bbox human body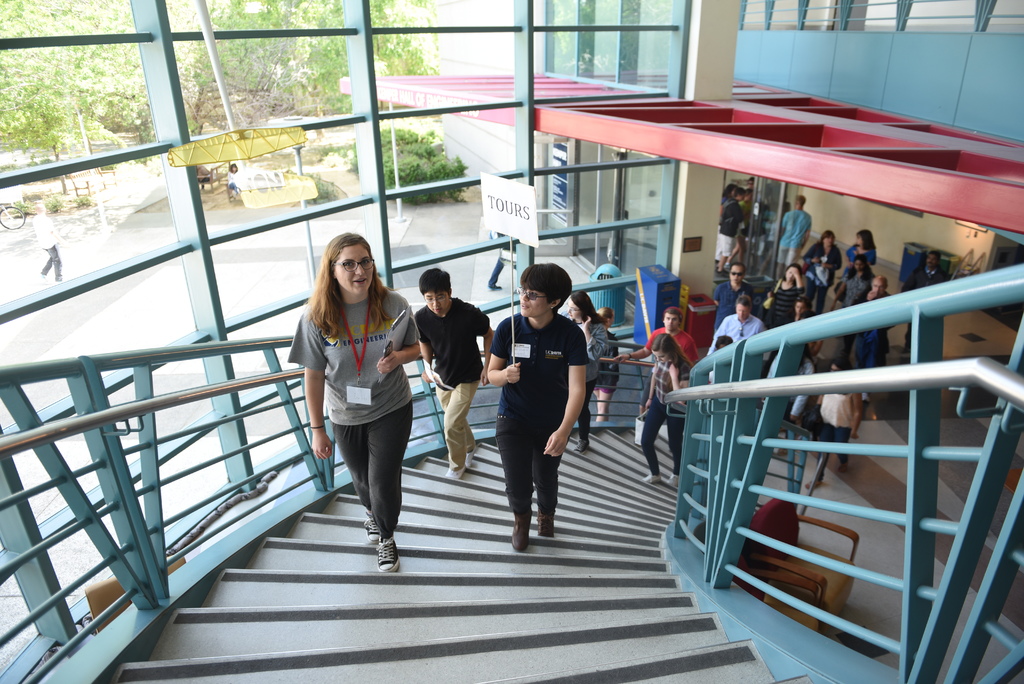
box=[226, 172, 240, 199]
